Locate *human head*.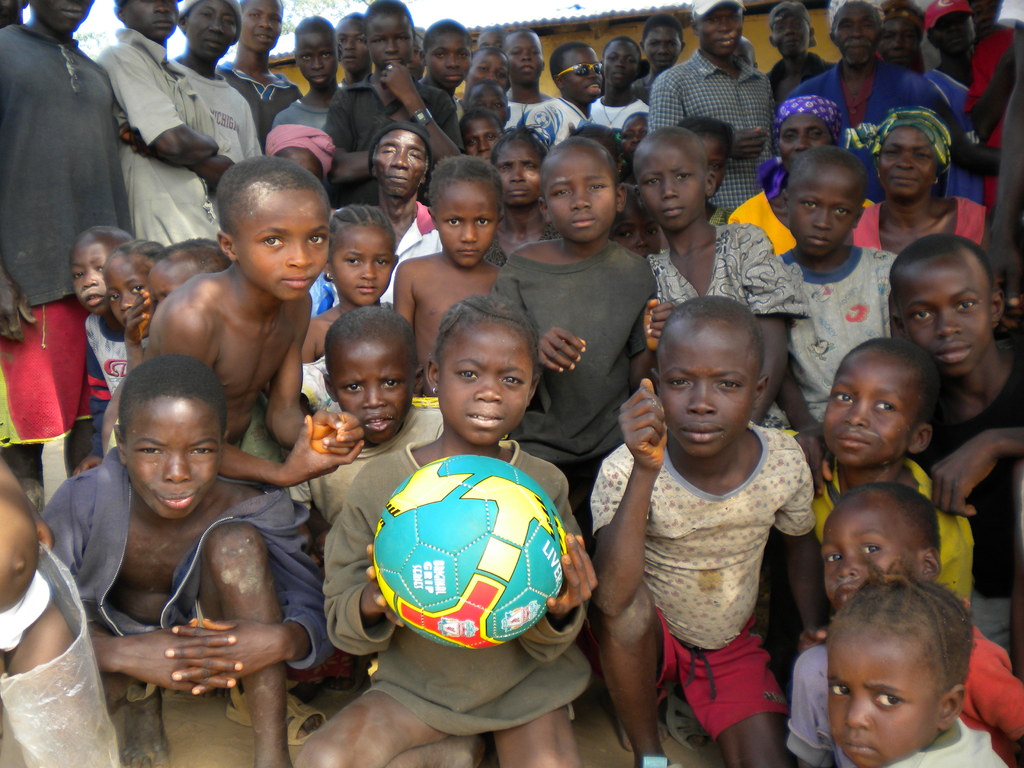
Bounding box: rect(981, 0, 1004, 30).
